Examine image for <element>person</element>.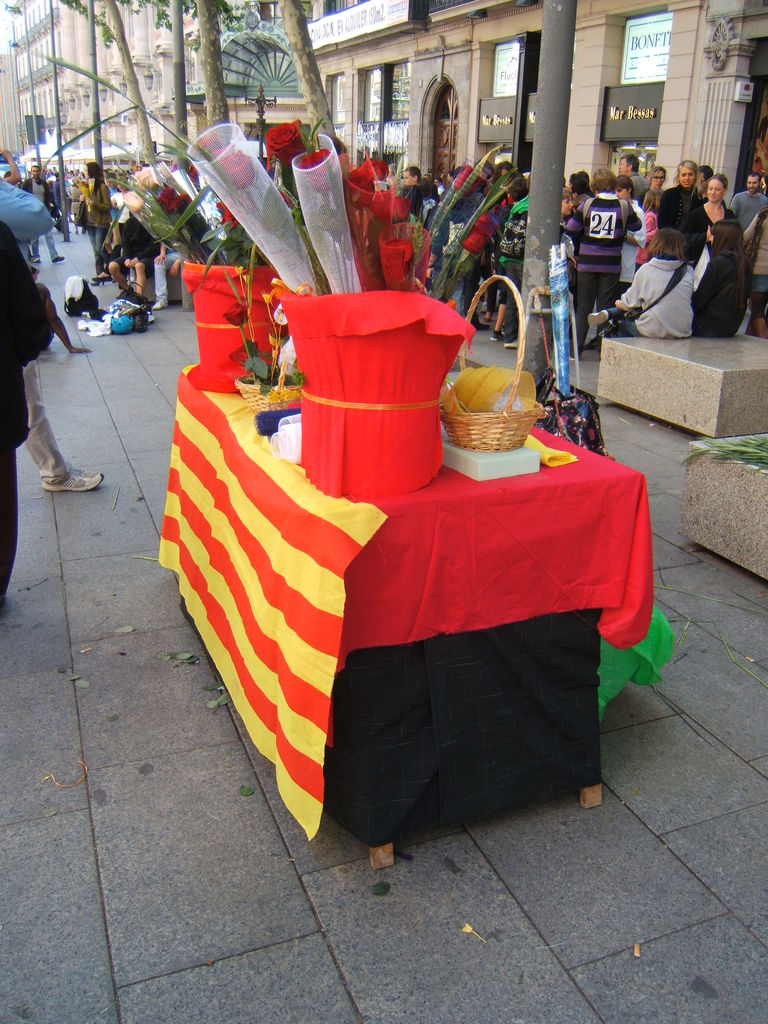
Examination result: rect(0, 221, 49, 610).
